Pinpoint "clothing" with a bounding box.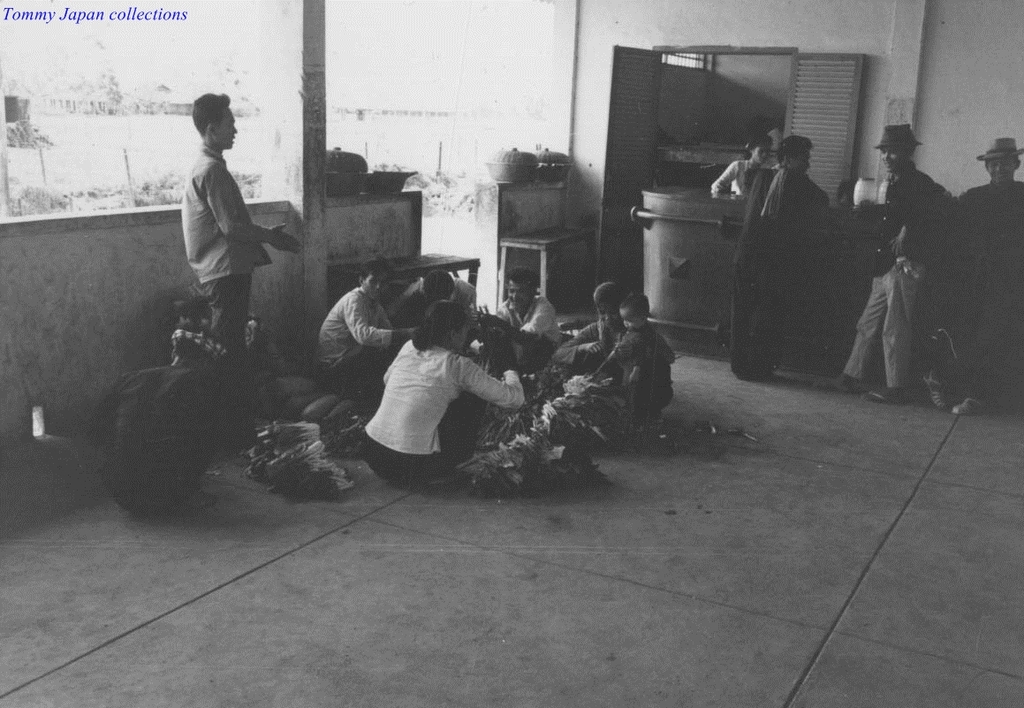
left=709, top=154, right=776, bottom=204.
